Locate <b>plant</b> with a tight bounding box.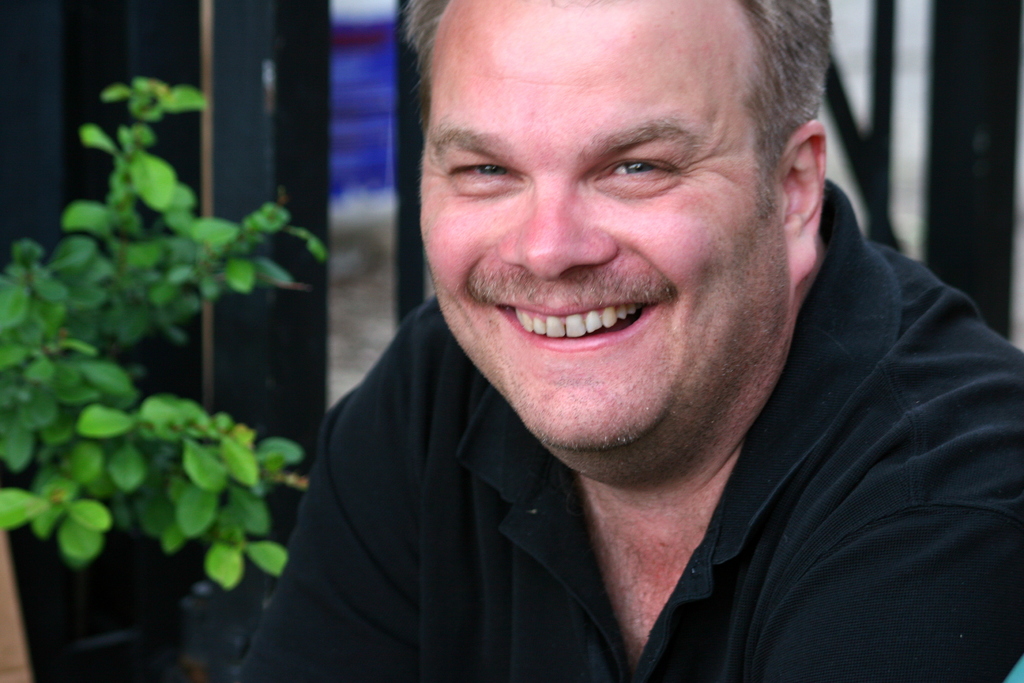
<box>0,48,328,617</box>.
